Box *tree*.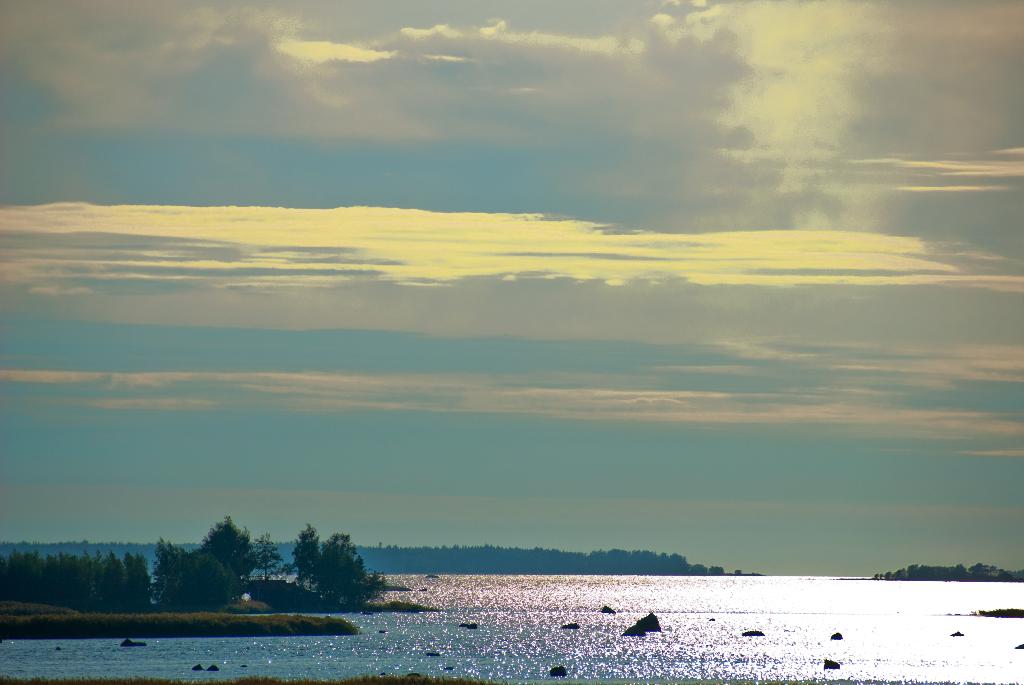
region(164, 528, 249, 621).
